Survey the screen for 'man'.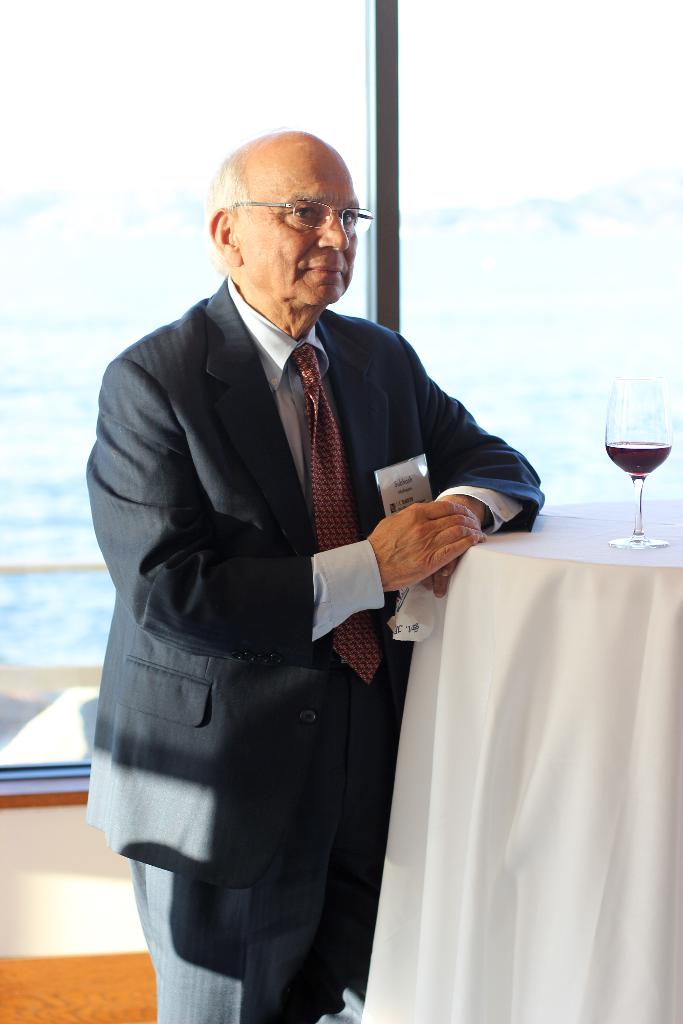
Survey found: 95,127,529,953.
